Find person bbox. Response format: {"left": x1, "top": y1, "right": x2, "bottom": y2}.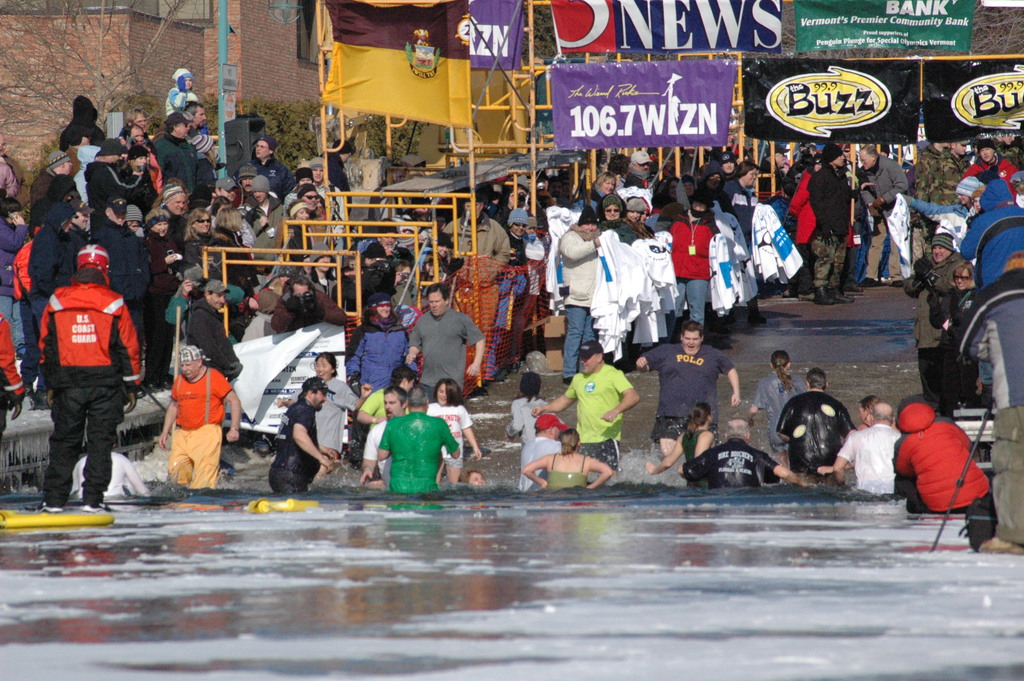
{"left": 285, "top": 195, "right": 317, "bottom": 263}.
